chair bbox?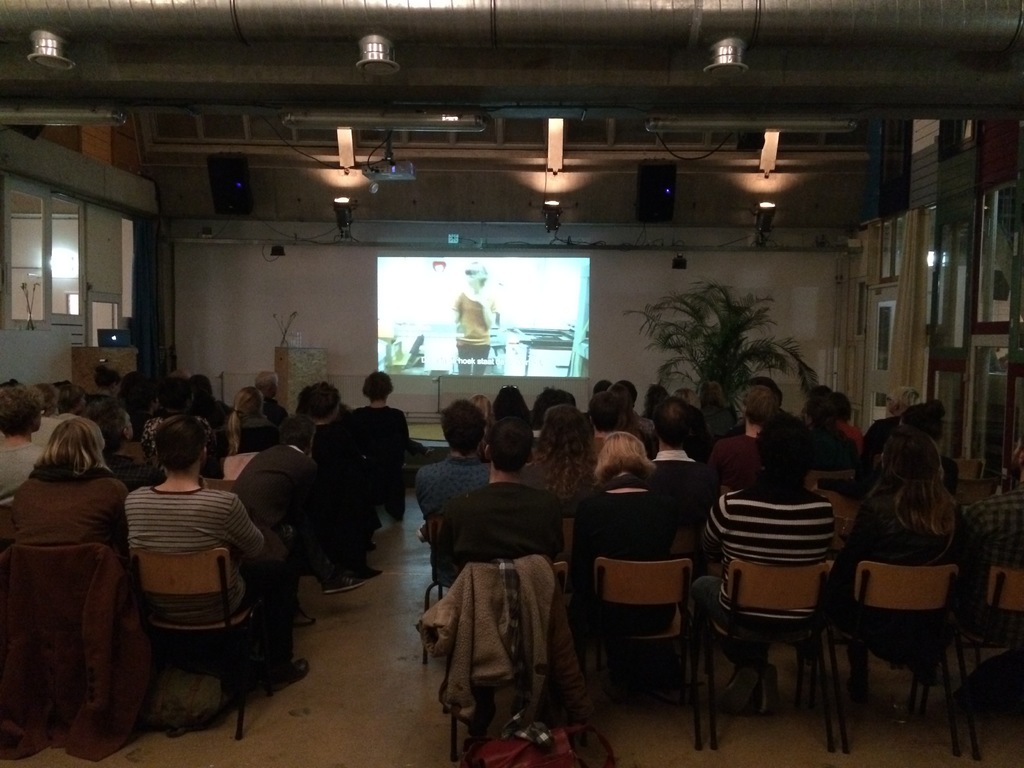
l=423, t=513, r=467, b=666
